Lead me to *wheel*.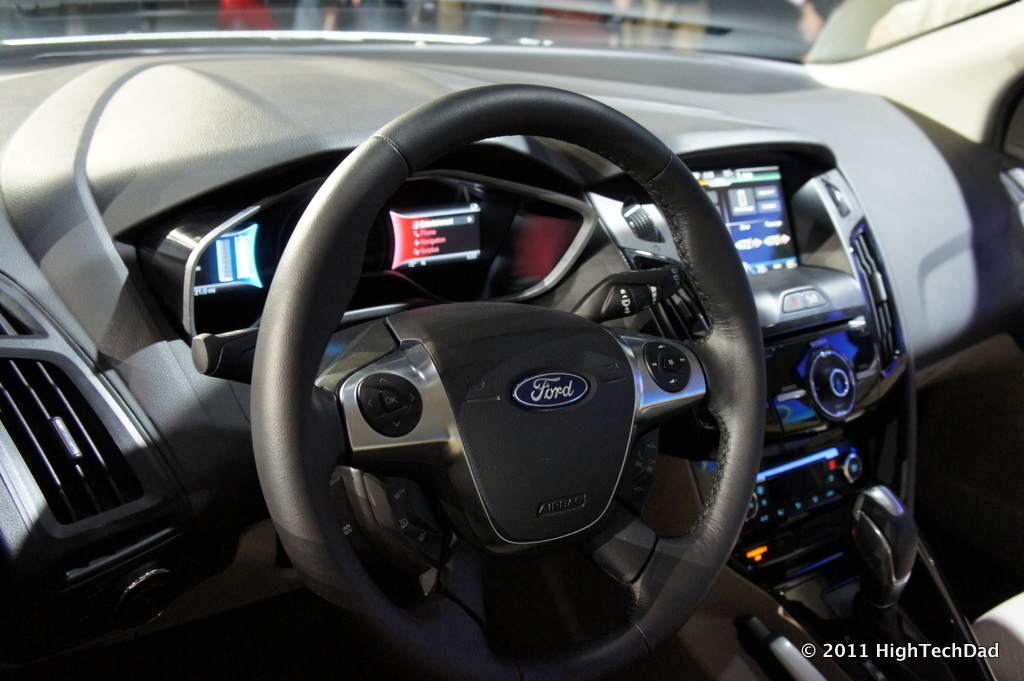
Lead to Rect(247, 79, 776, 680).
